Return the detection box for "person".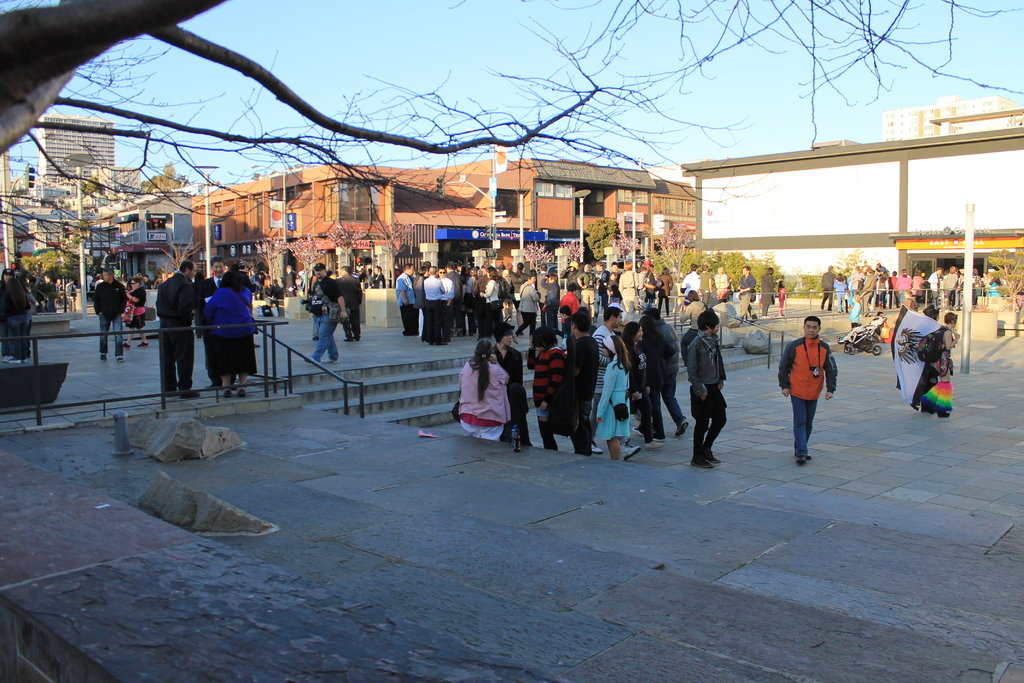
<bbox>921, 313, 959, 420</bbox>.
